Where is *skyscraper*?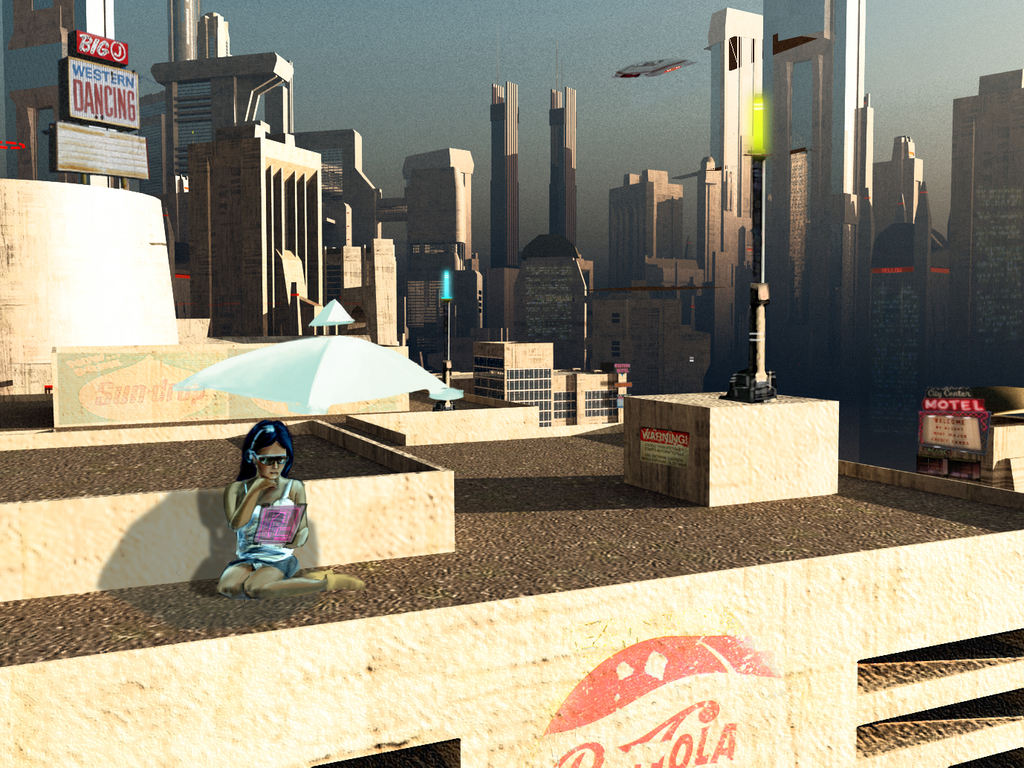
(x1=765, y1=0, x2=923, y2=463).
